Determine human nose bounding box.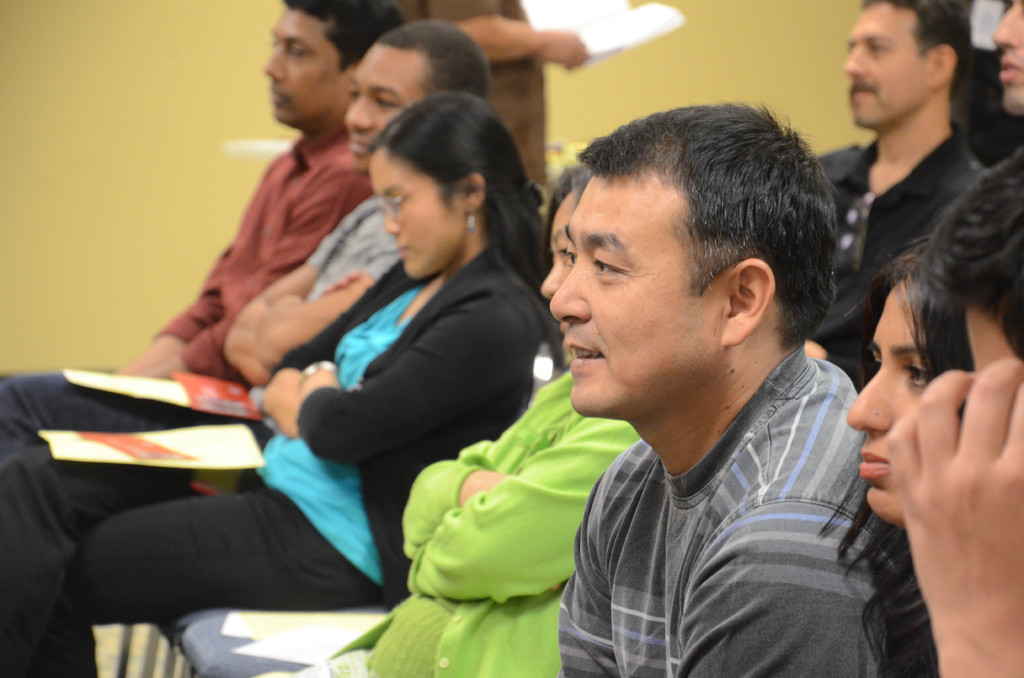
Determined: 539:262:570:304.
